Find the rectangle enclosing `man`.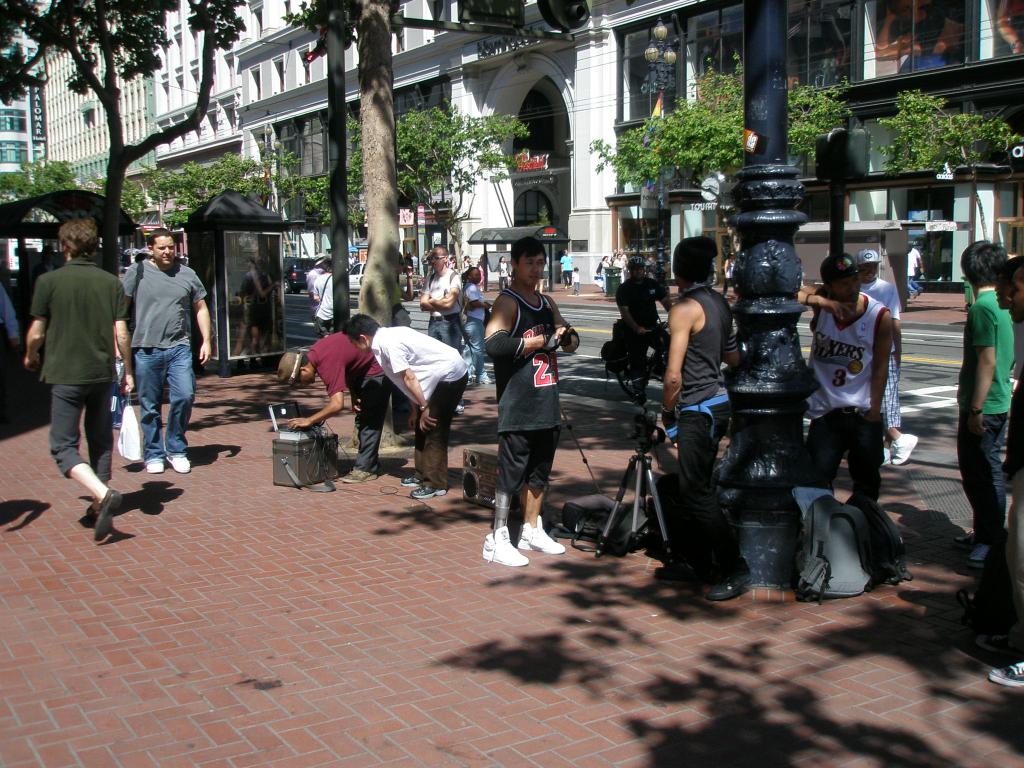
(left=419, top=243, right=465, bottom=351).
